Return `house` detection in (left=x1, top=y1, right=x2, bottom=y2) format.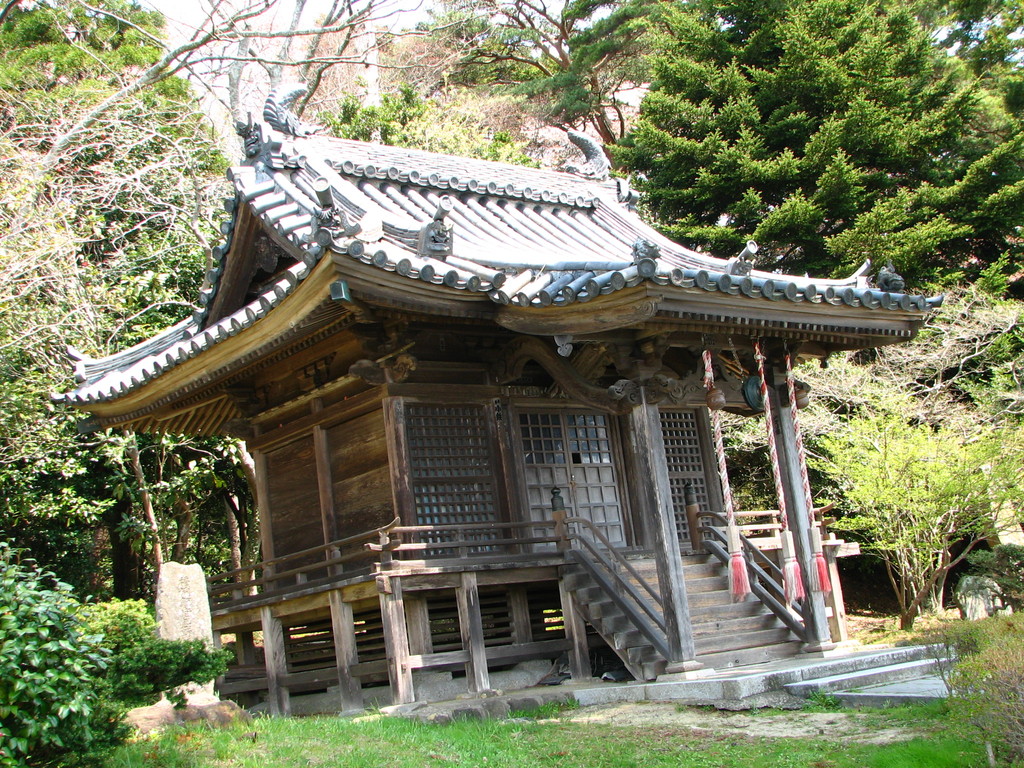
(left=40, top=81, right=944, bottom=684).
